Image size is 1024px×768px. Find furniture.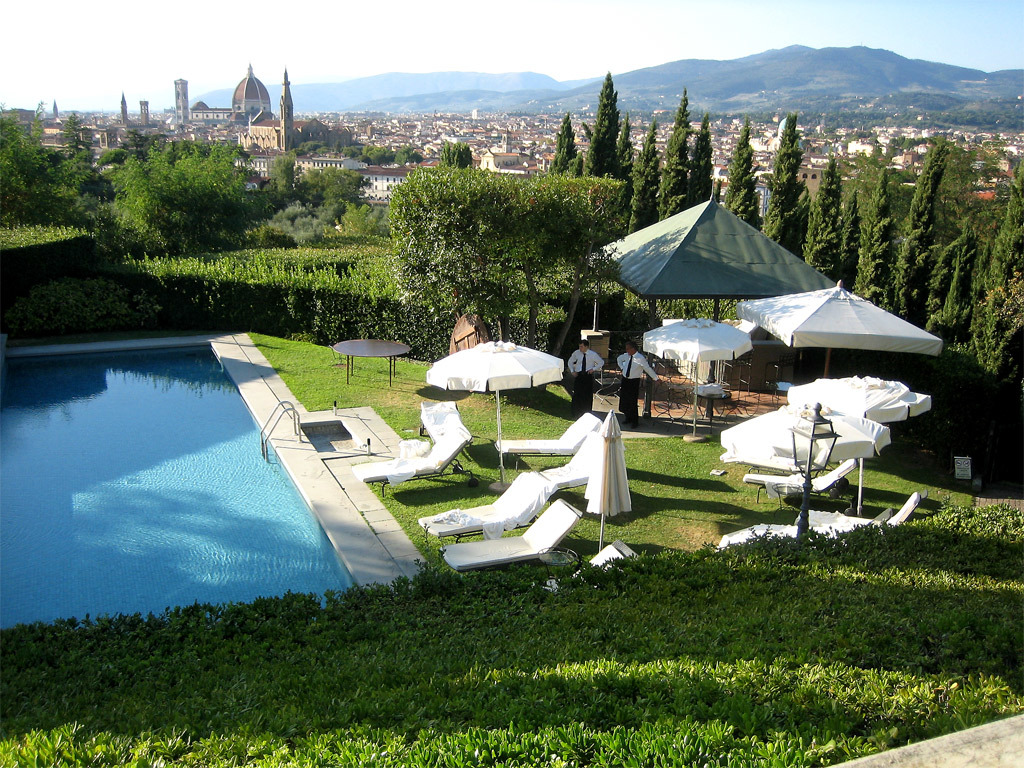
pyautogui.locateOnScreen(494, 412, 605, 466).
